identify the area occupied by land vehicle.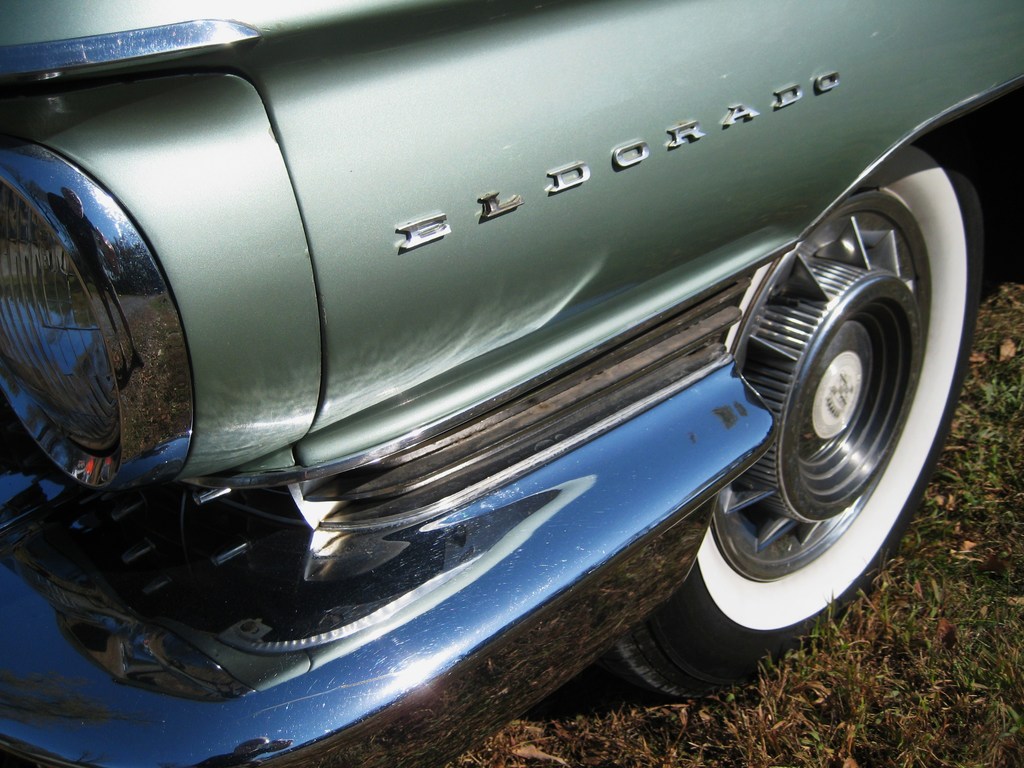
Area: region(0, 0, 1023, 767).
